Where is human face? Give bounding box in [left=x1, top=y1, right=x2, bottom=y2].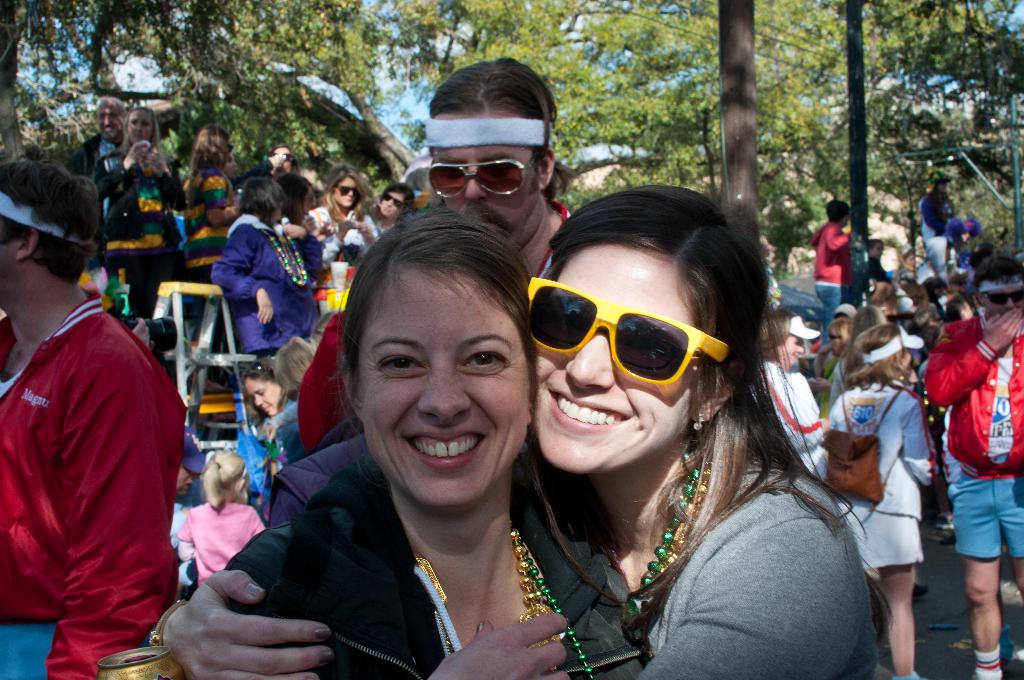
[left=380, top=194, right=403, bottom=215].
